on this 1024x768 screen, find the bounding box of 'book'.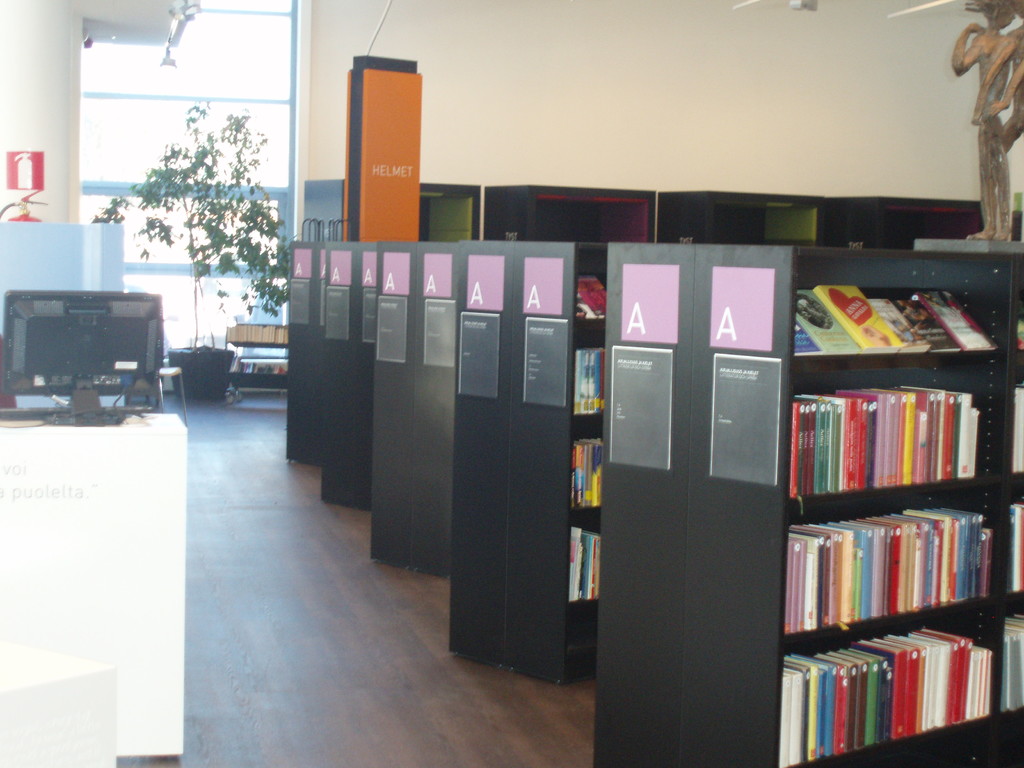
Bounding box: (575, 273, 604, 331).
